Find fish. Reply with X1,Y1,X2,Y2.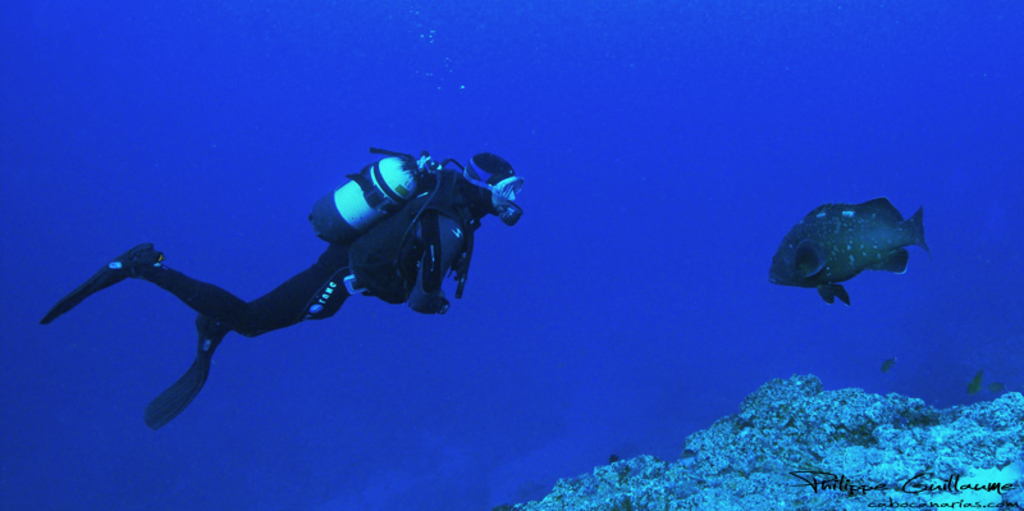
776,202,929,306.
